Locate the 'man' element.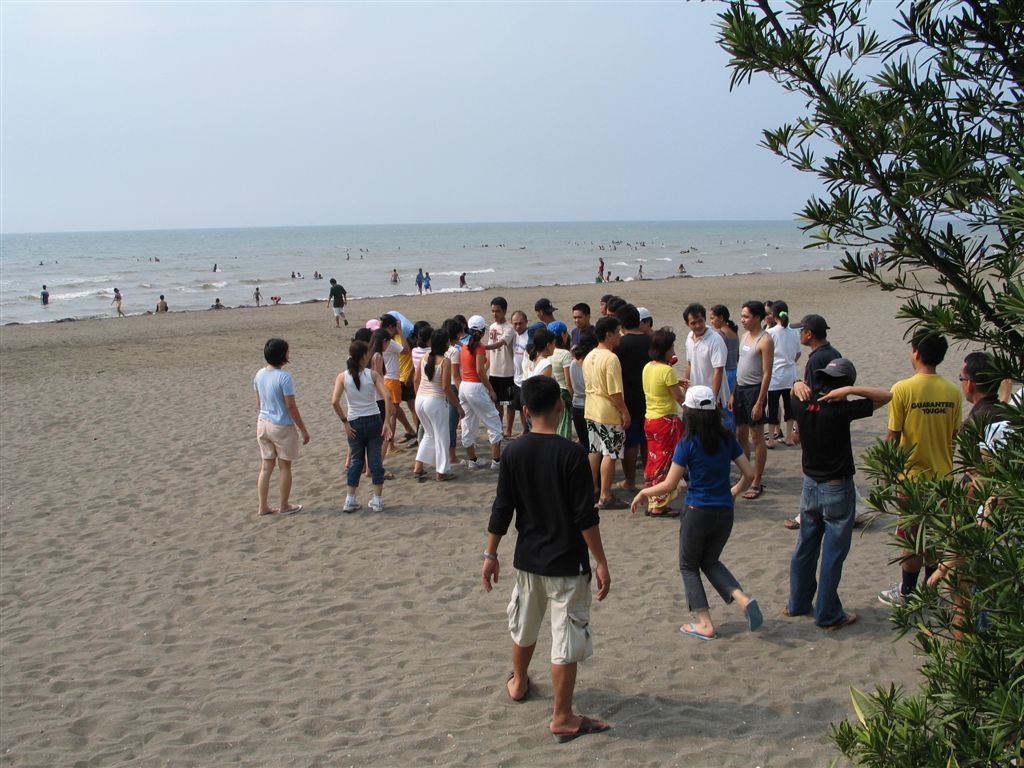
Element bbox: <box>787,311,844,523</box>.
